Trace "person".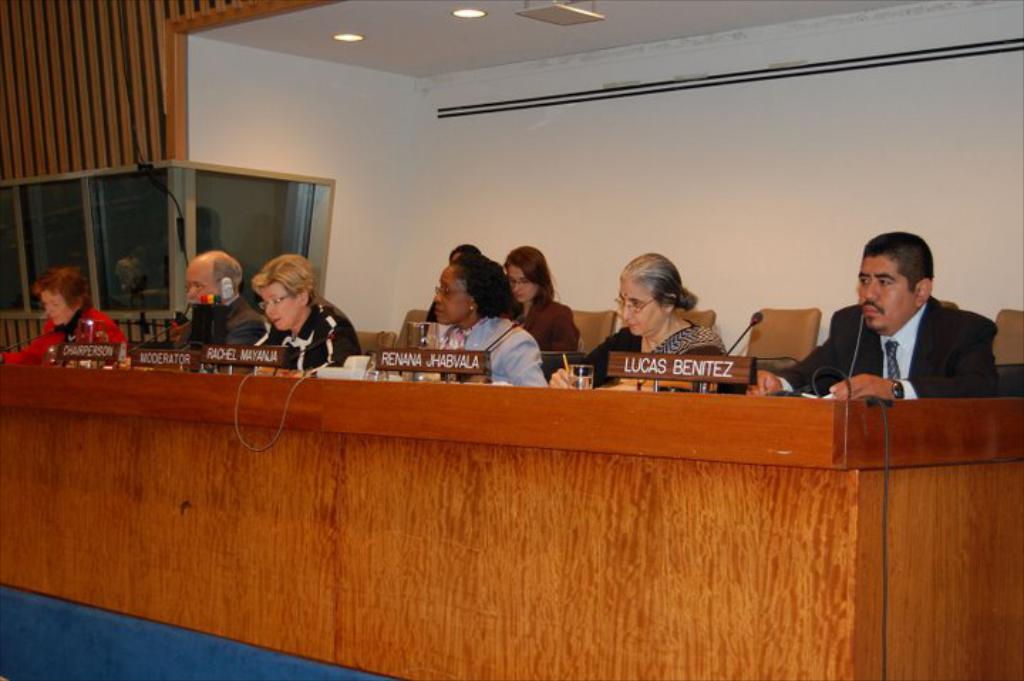
Traced to [x1=407, y1=237, x2=546, y2=390].
